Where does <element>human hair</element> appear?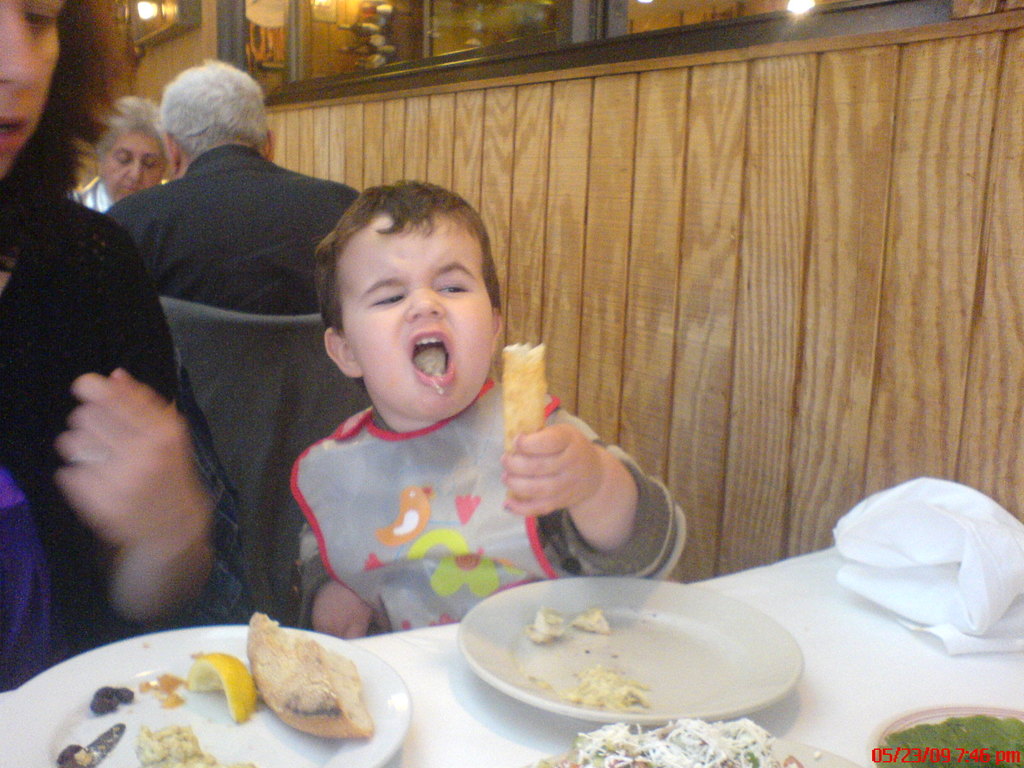
Appears at box(147, 56, 255, 175).
